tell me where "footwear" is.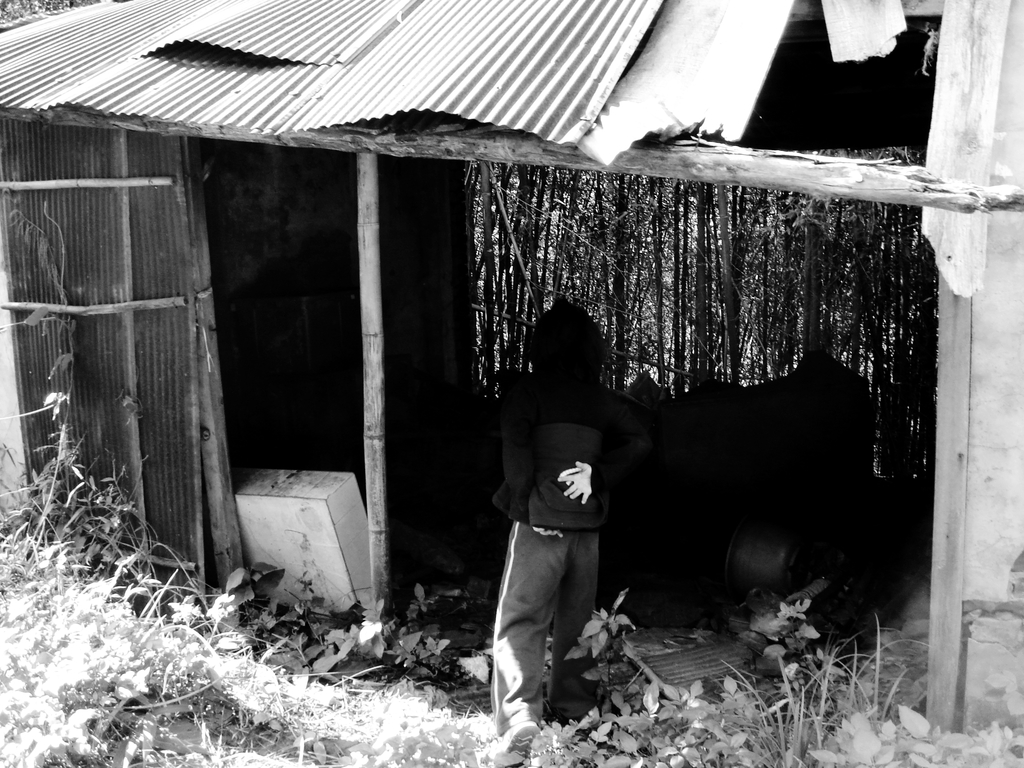
"footwear" is at pyautogui.locateOnScreen(488, 712, 556, 759).
